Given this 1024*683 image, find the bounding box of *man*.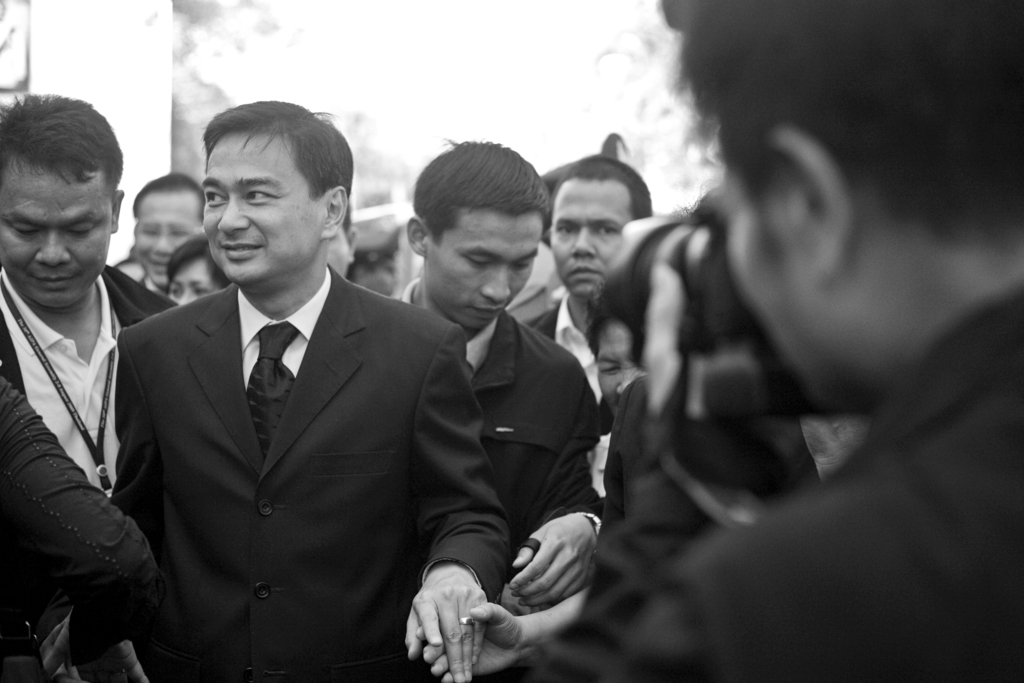
[68,115,486,675].
